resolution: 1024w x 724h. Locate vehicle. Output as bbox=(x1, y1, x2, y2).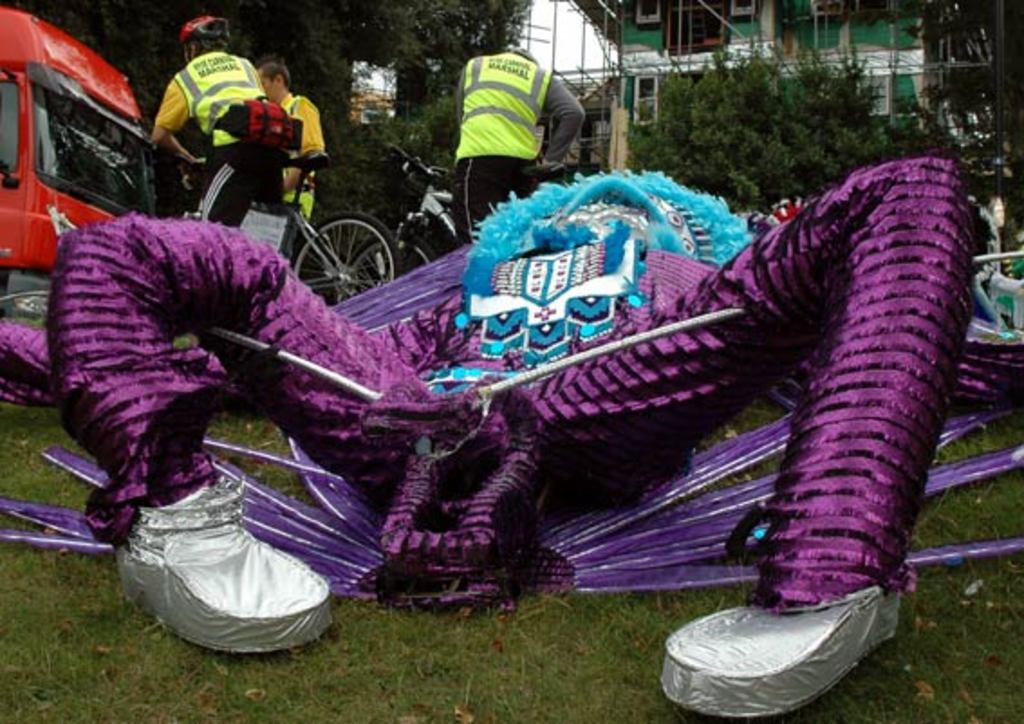
bbox=(343, 137, 464, 273).
